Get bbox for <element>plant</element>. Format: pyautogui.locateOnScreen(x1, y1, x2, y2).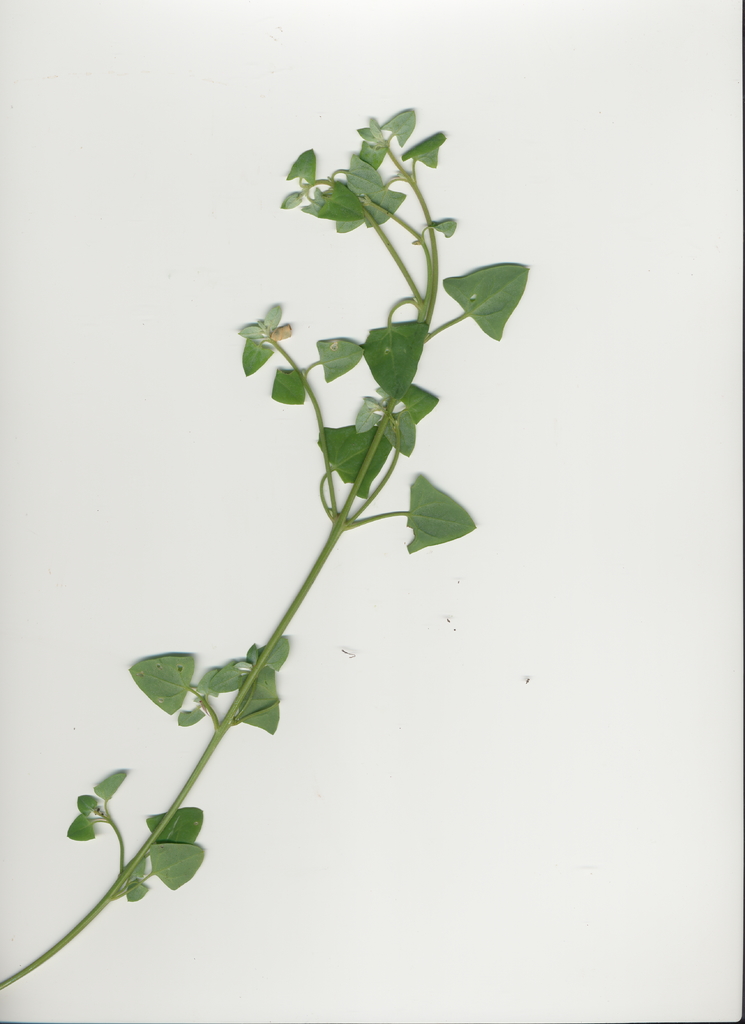
pyautogui.locateOnScreen(71, 24, 564, 1016).
